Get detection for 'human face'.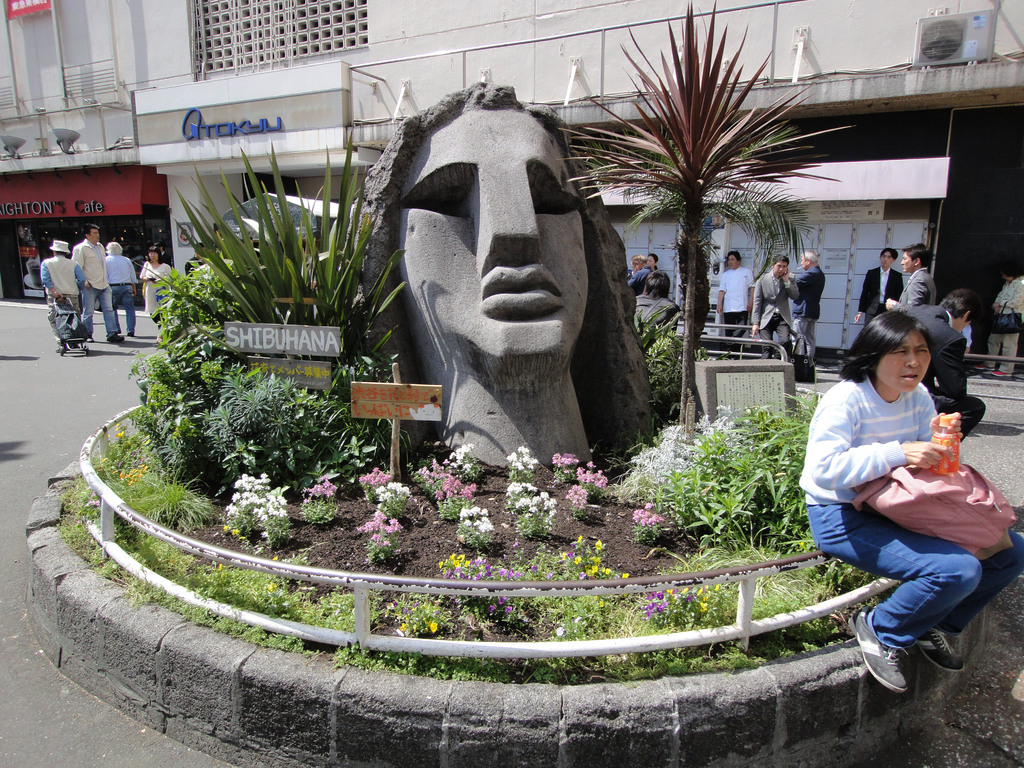
Detection: [x1=397, y1=108, x2=586, y2=372].
